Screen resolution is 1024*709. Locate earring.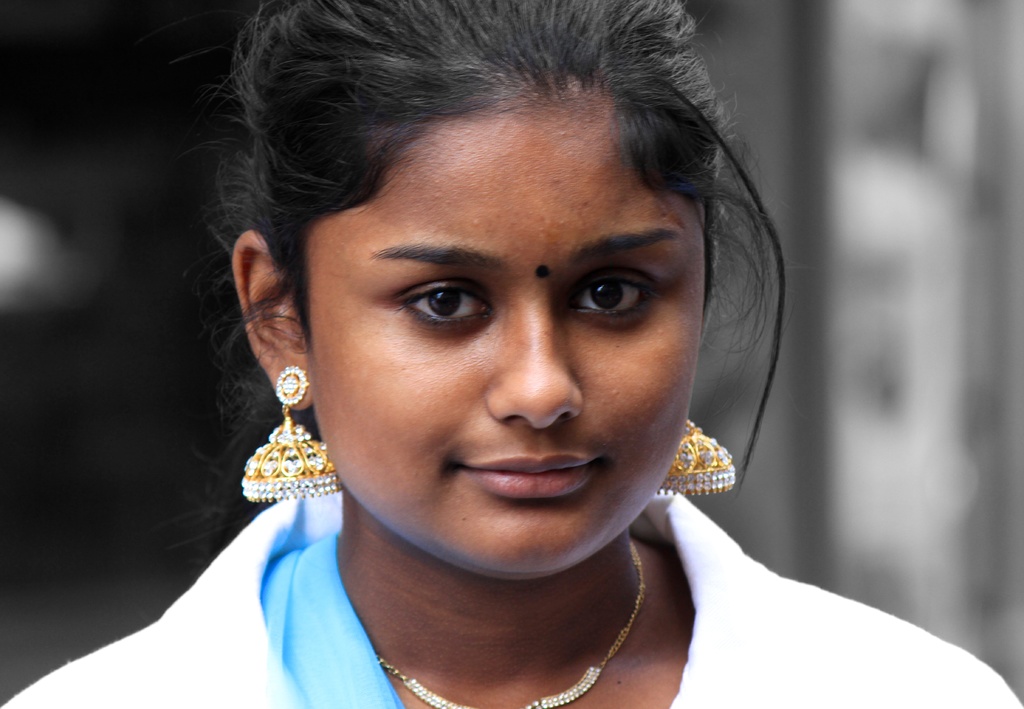
x1=239, y1=366, x2=349, y2=505.
